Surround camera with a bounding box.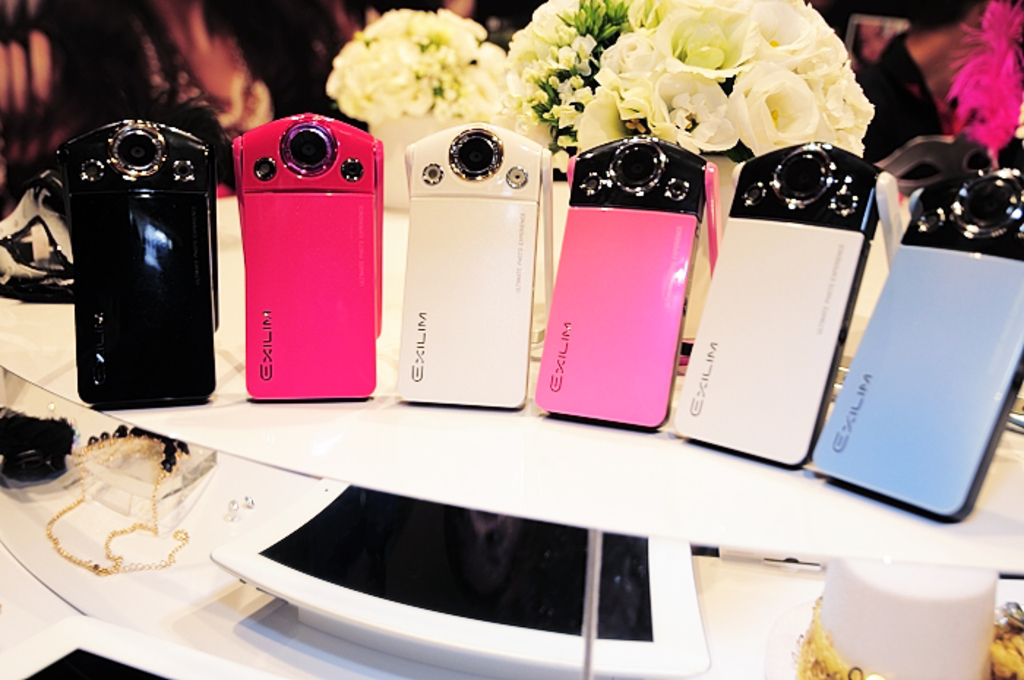
(680,137,884,464).
